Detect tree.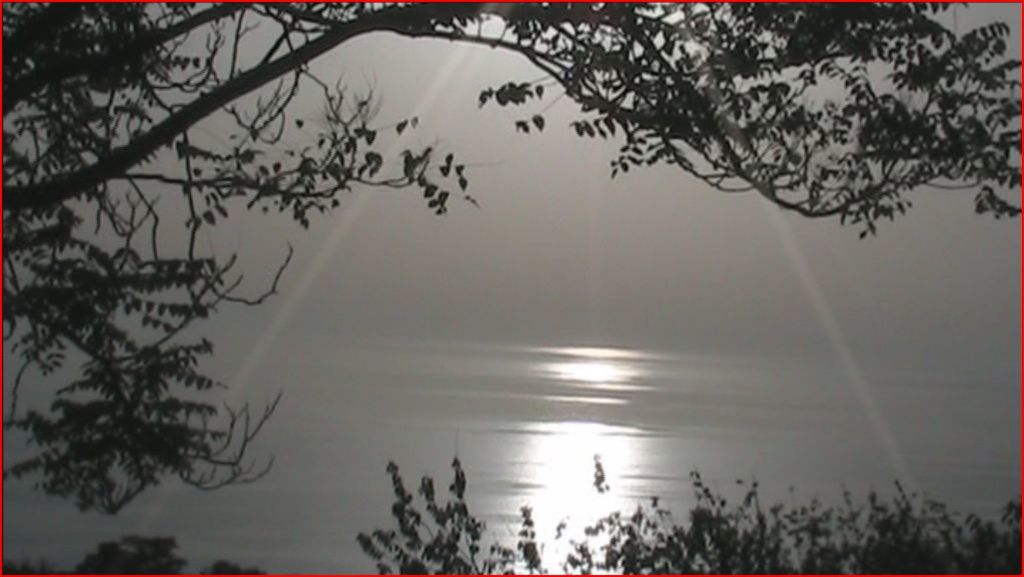
Detected at detection(4, 8, 1020, 514).
